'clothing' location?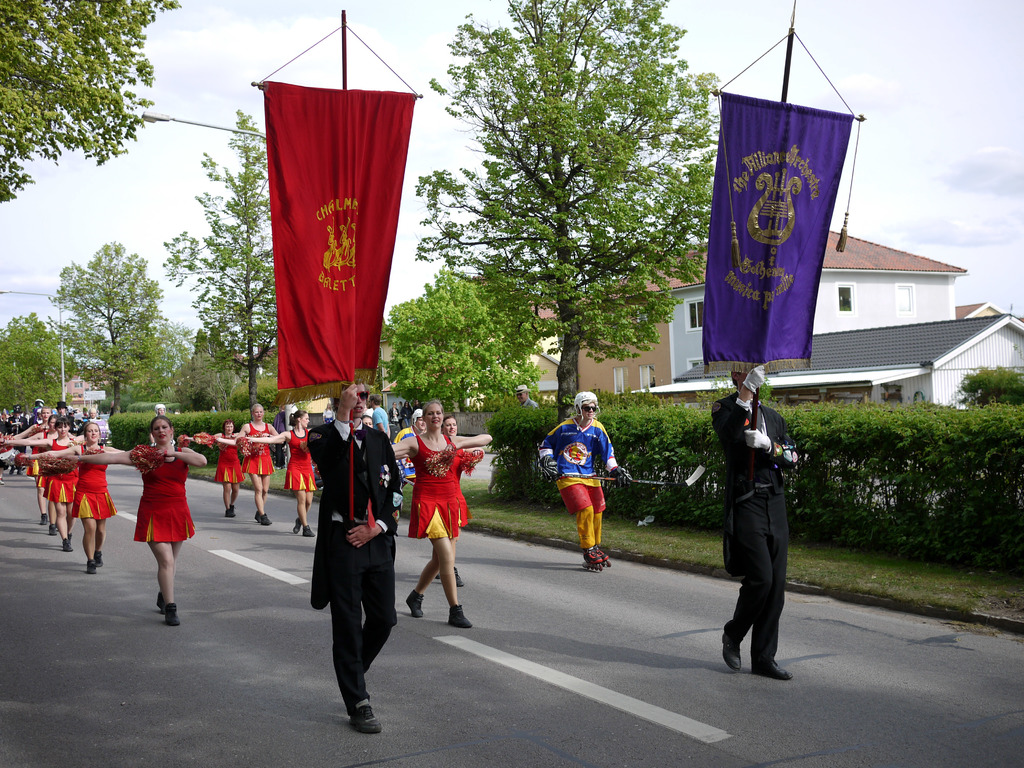
{"left": 717, "top": 392, "right": 786, "bottom": 666}
